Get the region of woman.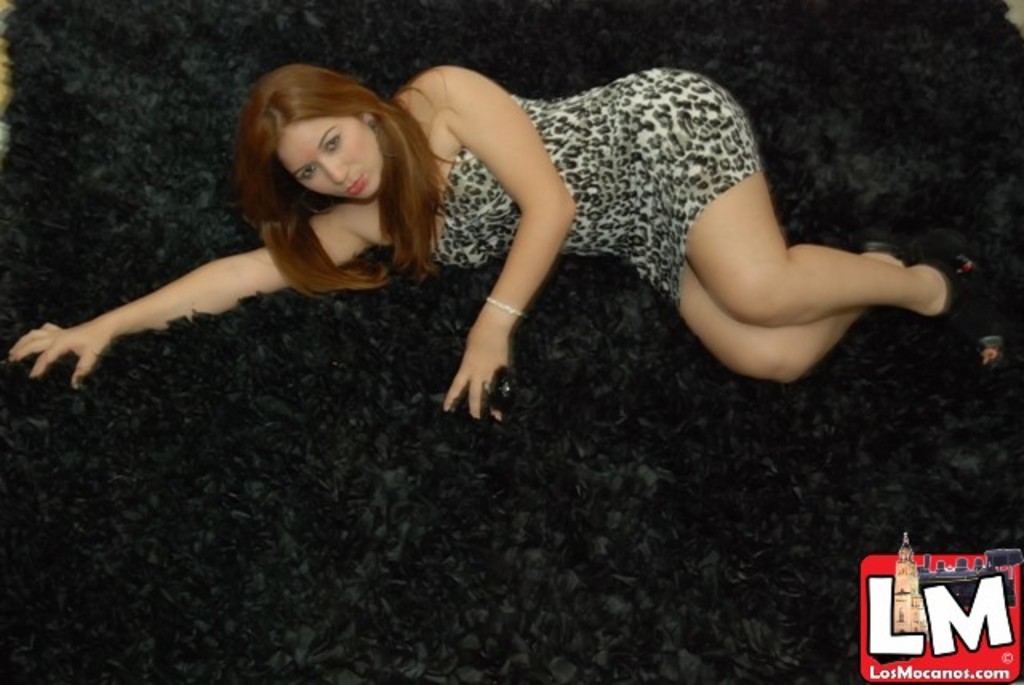
10, 54, 1013, 397.
